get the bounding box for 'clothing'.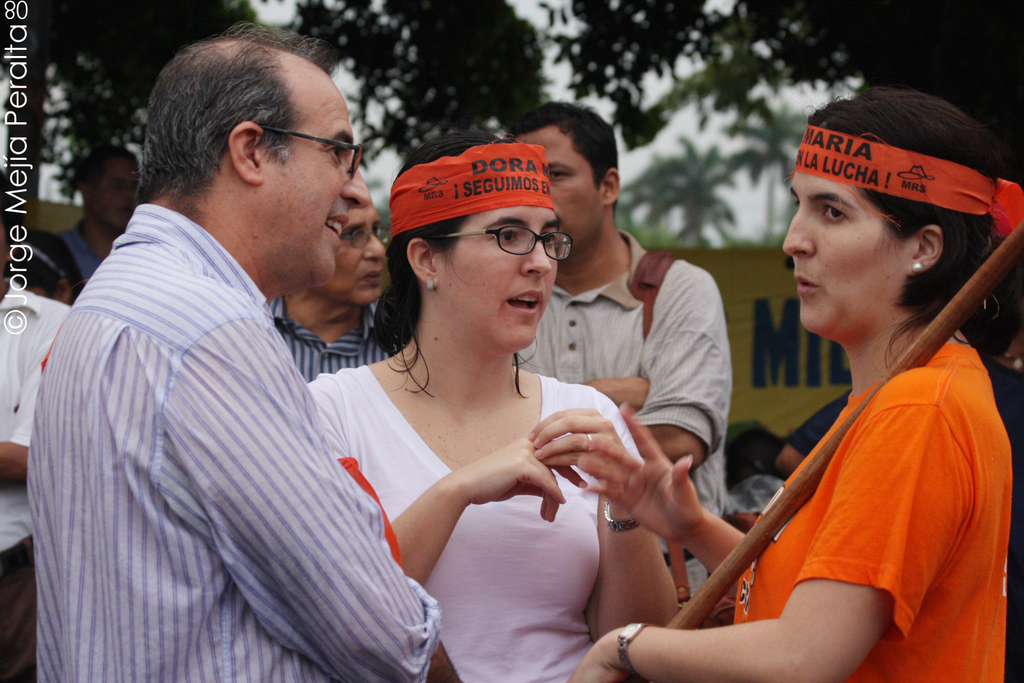
(left=63, top=221, right=103, bottom=280).
